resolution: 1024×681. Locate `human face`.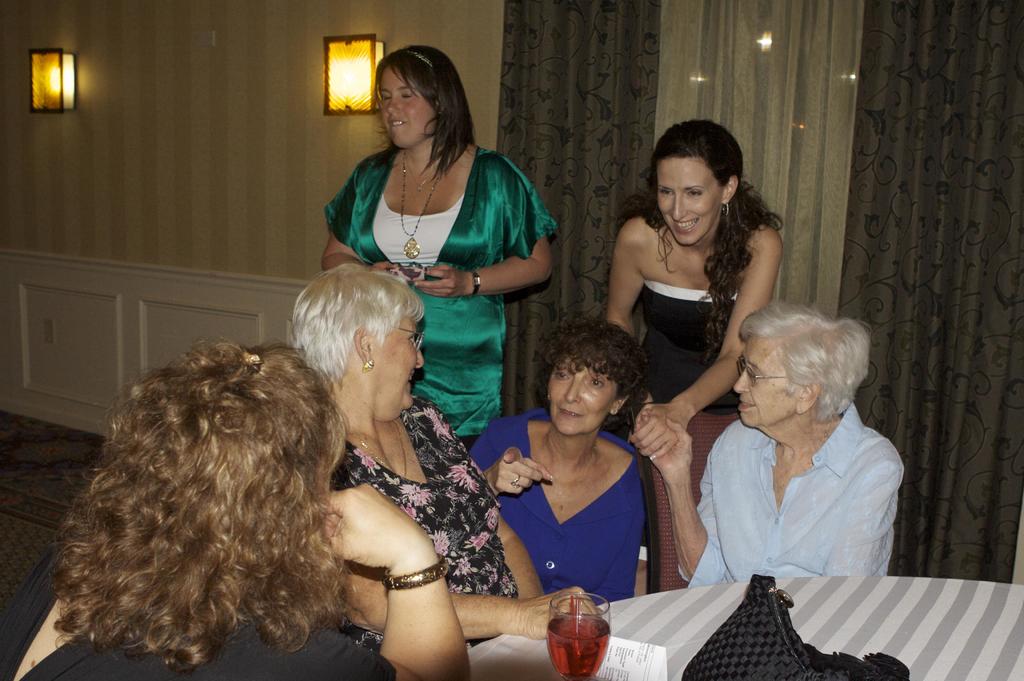
661,157,726,245.
